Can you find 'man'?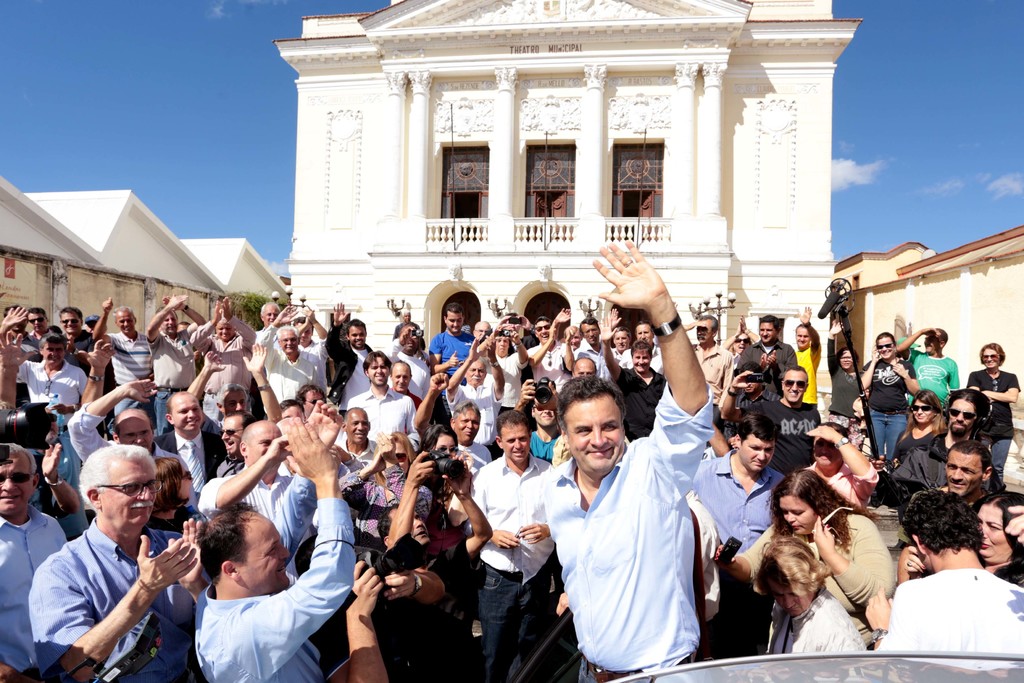
Yes, bounding box: {"x1": 65, "y1": 377, "x2": 187, "y2": 473}.
